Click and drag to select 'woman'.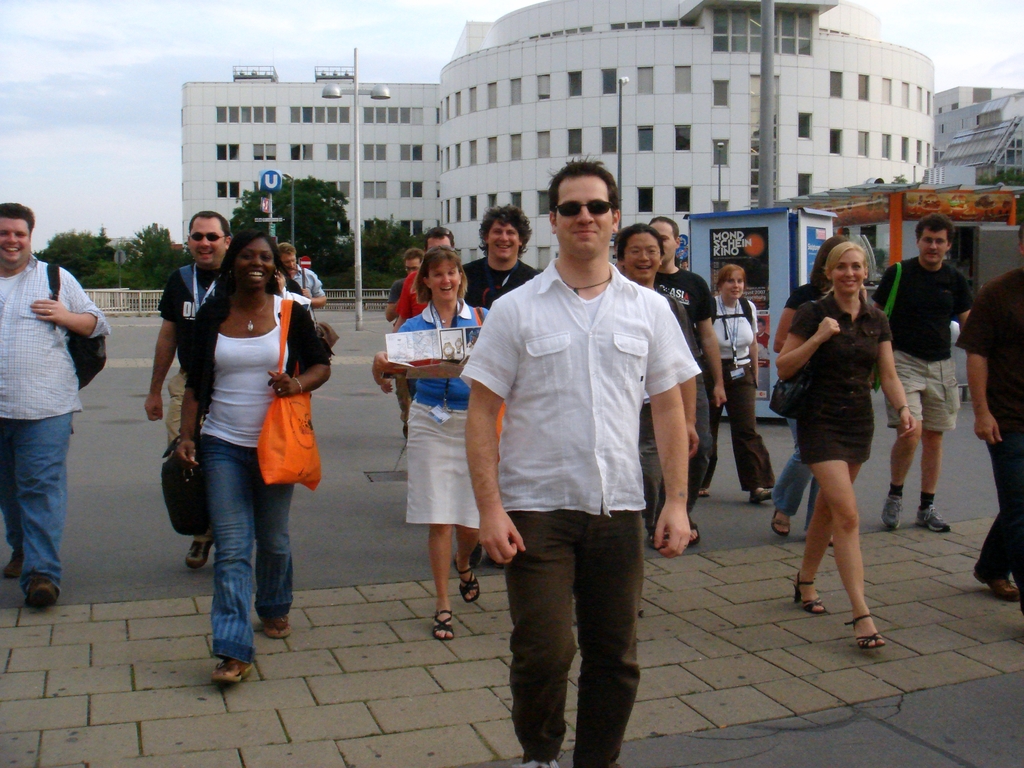
Selection: box=[172, 226, 332, 688].
